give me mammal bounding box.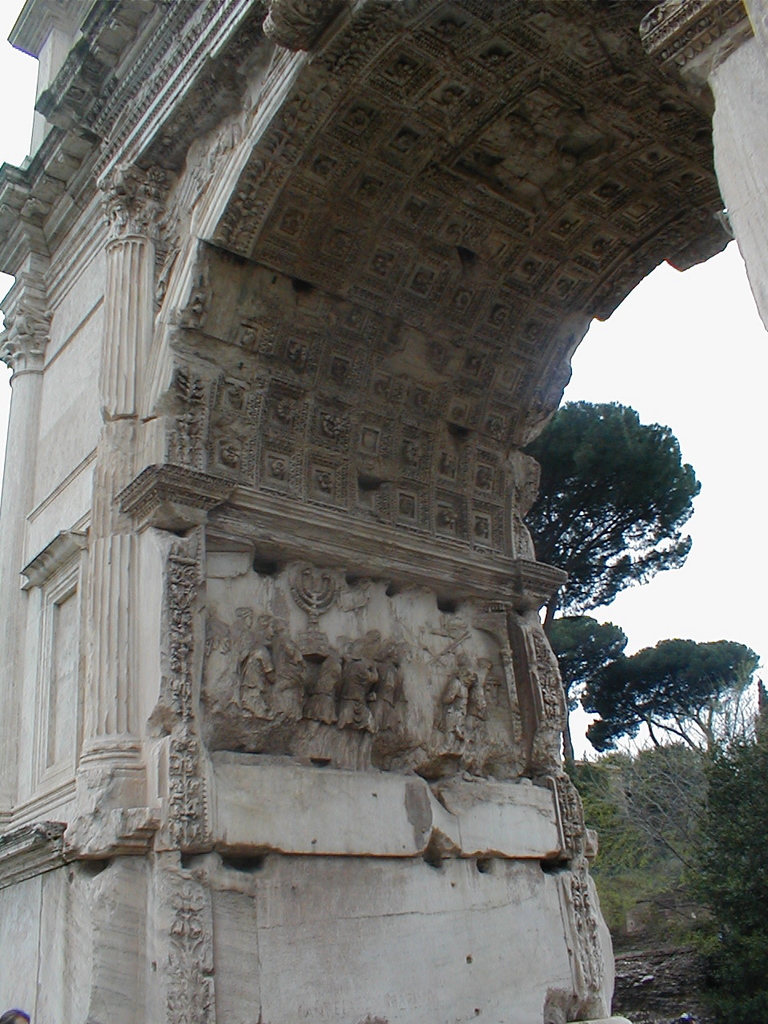
Rect(465, 680, 486, 746).
